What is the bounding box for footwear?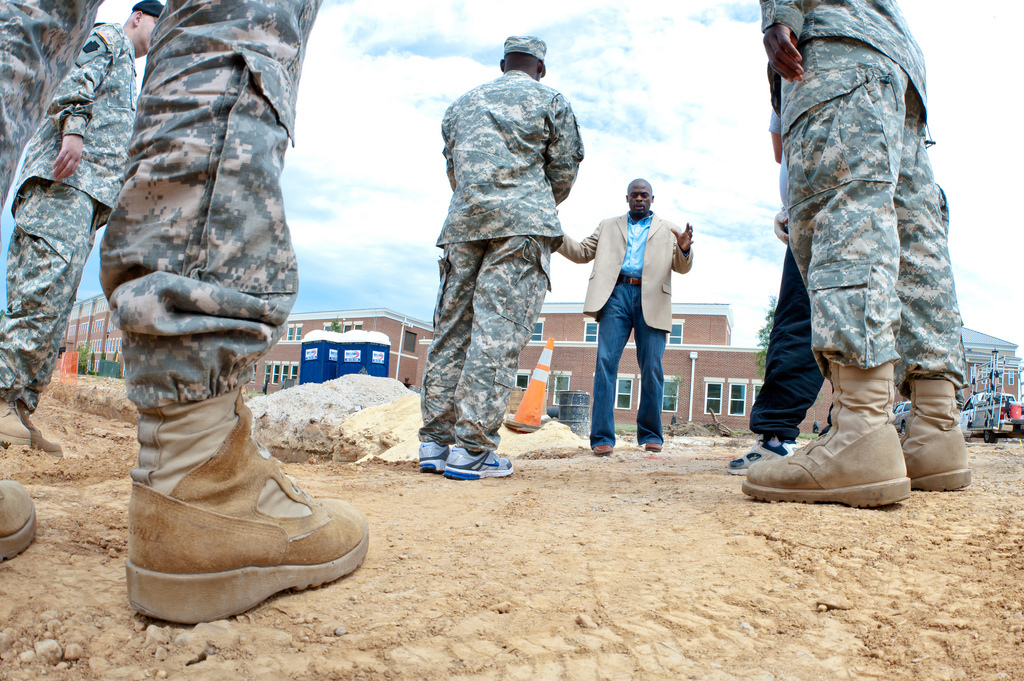
<region>0, 393, 33, 445</region>.
